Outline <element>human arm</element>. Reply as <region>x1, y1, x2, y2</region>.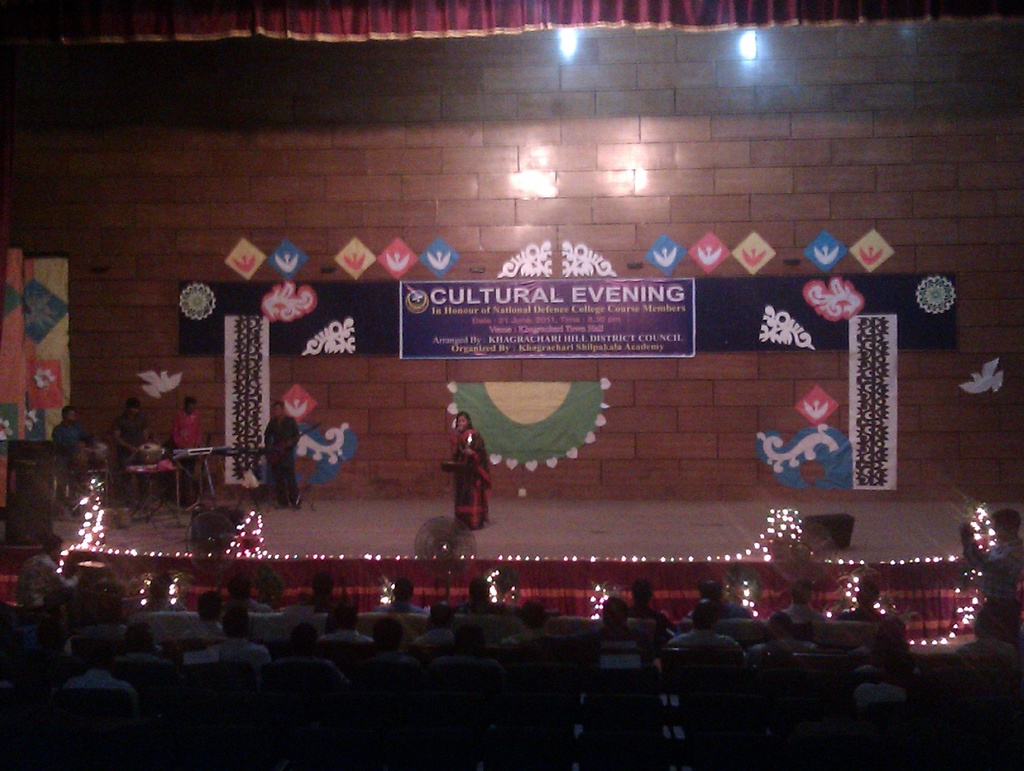
<region>198, 416, 211, 444</region>.
